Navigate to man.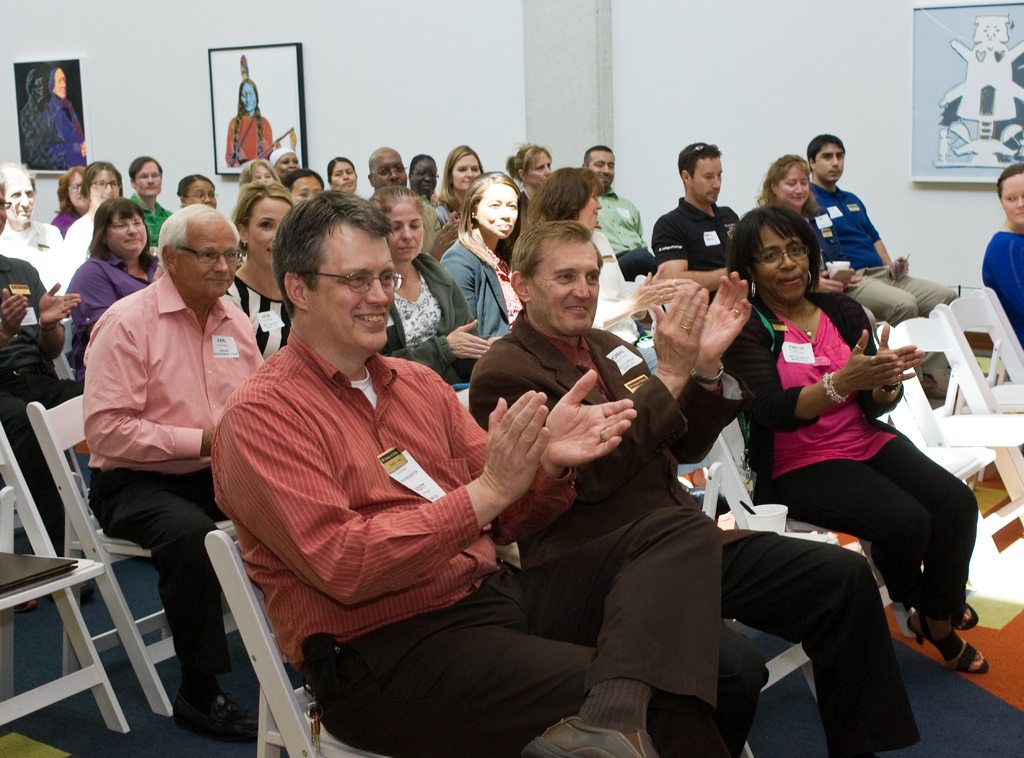
Navigation target: {"left": 575, "top": 143, "right": 660, "bottom": 279}.
